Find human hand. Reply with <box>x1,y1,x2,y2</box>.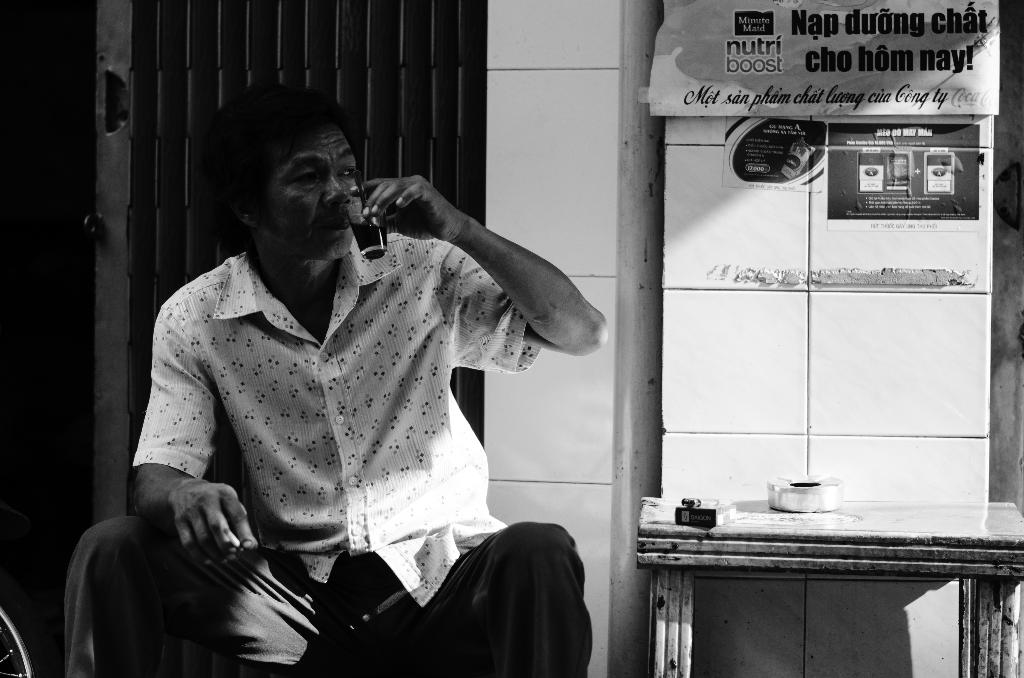
<box>168,476,260,570</box>.
